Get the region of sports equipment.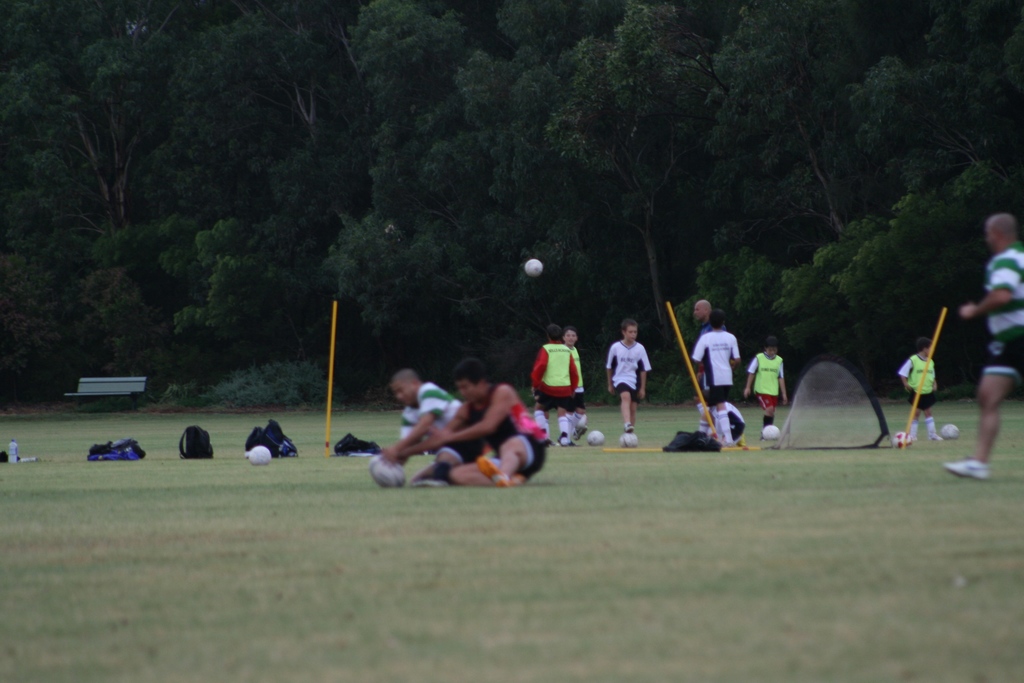
(x1=619, y1=431, x2=641, y2=449).
